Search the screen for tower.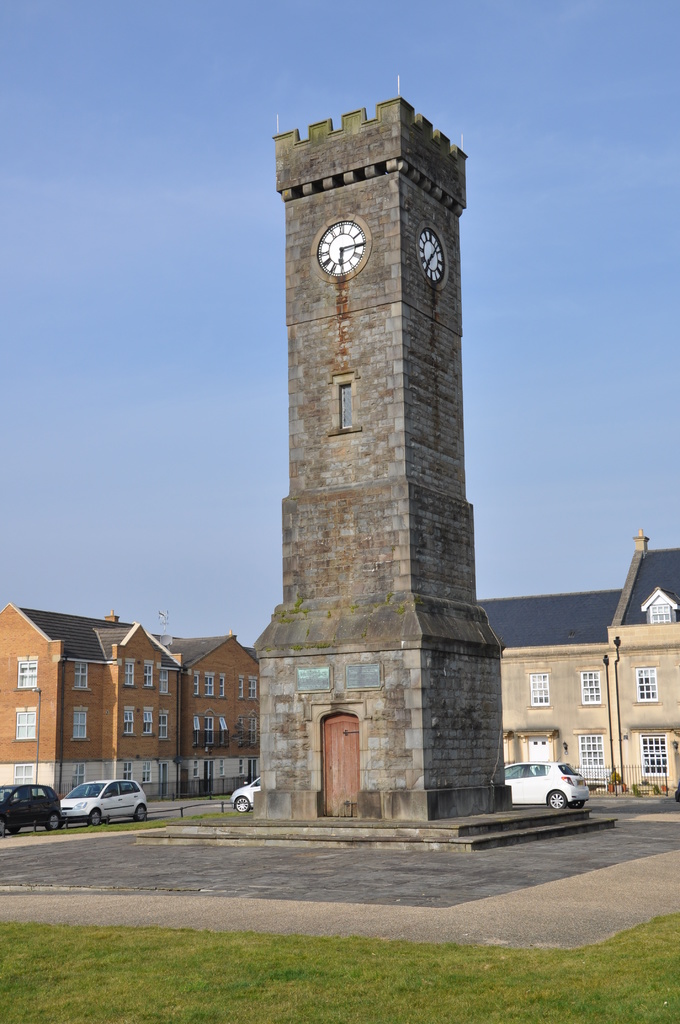
Found at bbox=[229, 71, 520, 829].
